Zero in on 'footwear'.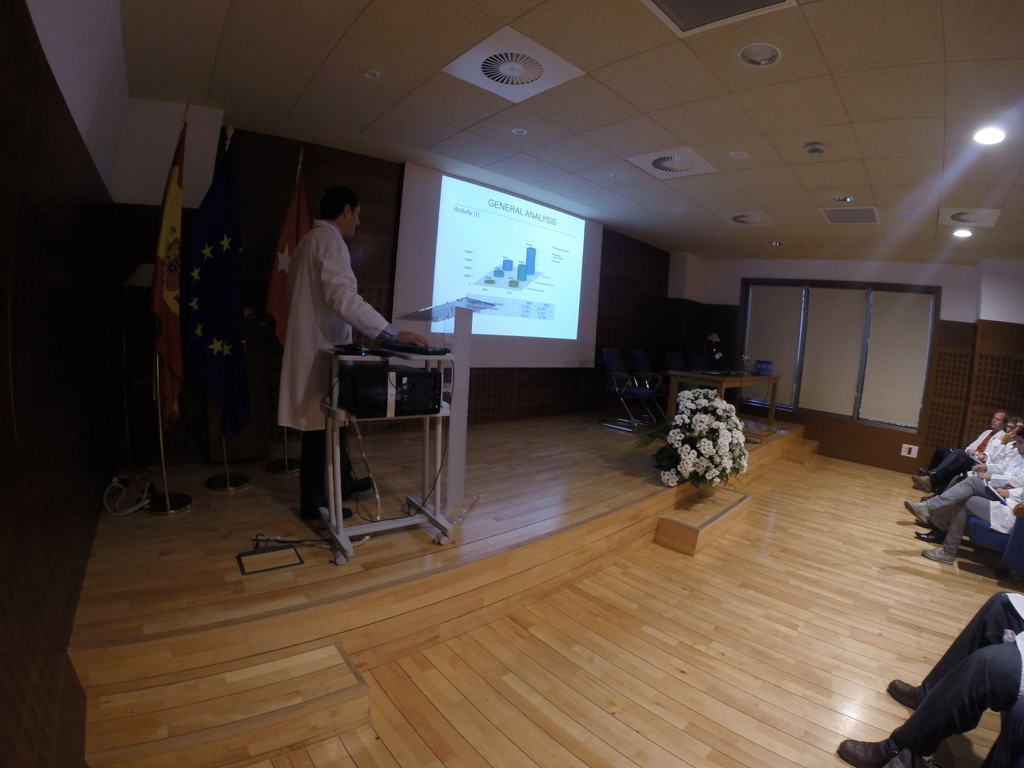
Zeroed in: [904, 500, 931, 524].
